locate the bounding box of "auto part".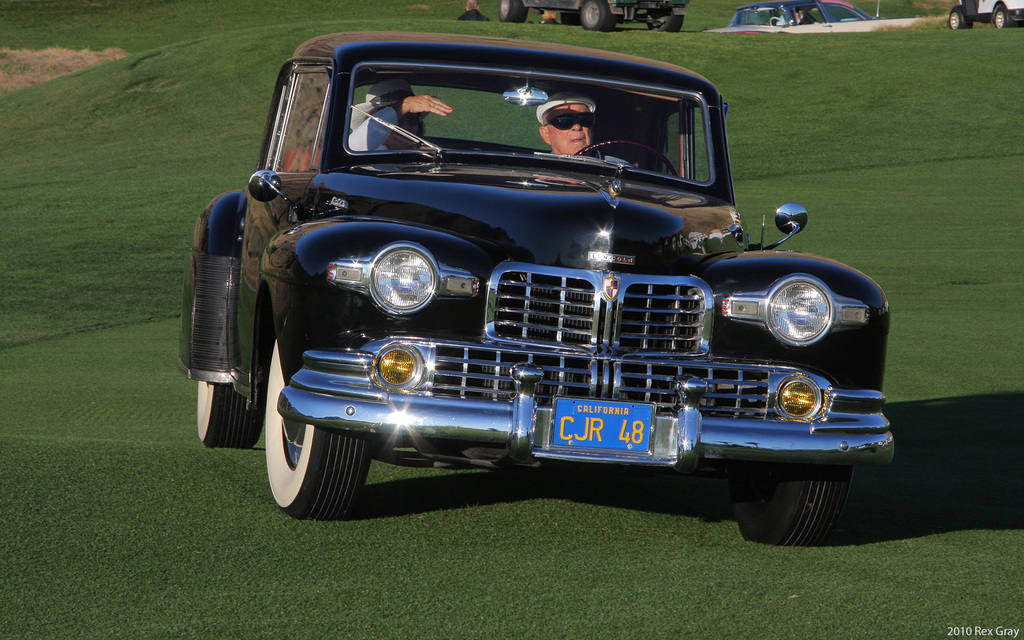
Bounding box: locate(352, 241, 447, 314).
